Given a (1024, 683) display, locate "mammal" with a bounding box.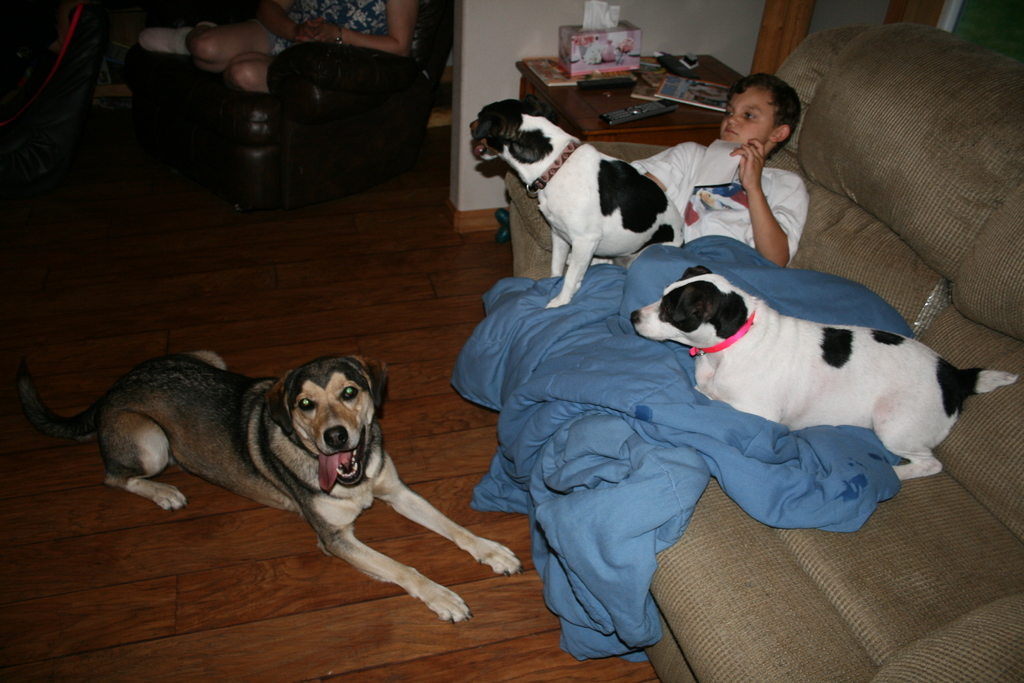
Located: 9 354 518 623.
